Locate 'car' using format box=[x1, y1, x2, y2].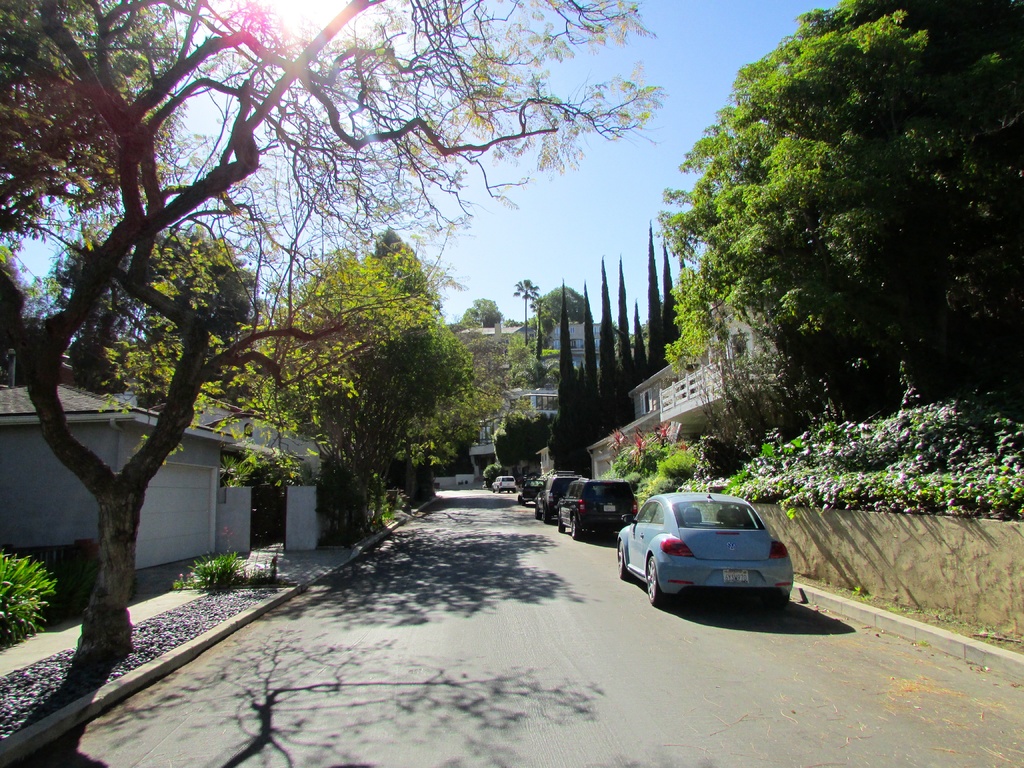
box=[621, 491, 805, 620].
